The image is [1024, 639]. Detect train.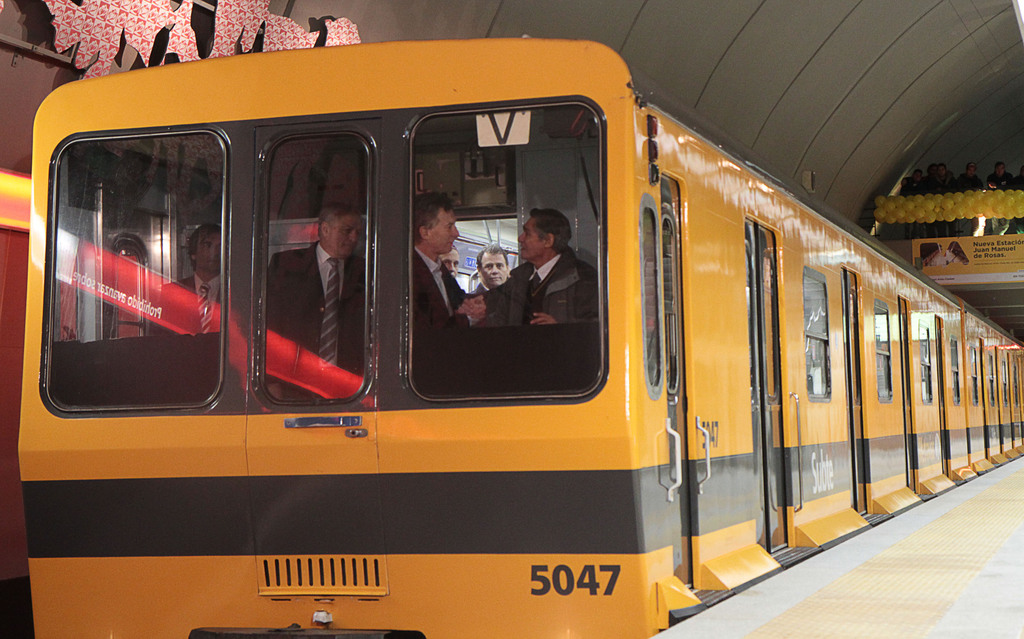
Detection: Rect(15, 44, 1023, 638).
